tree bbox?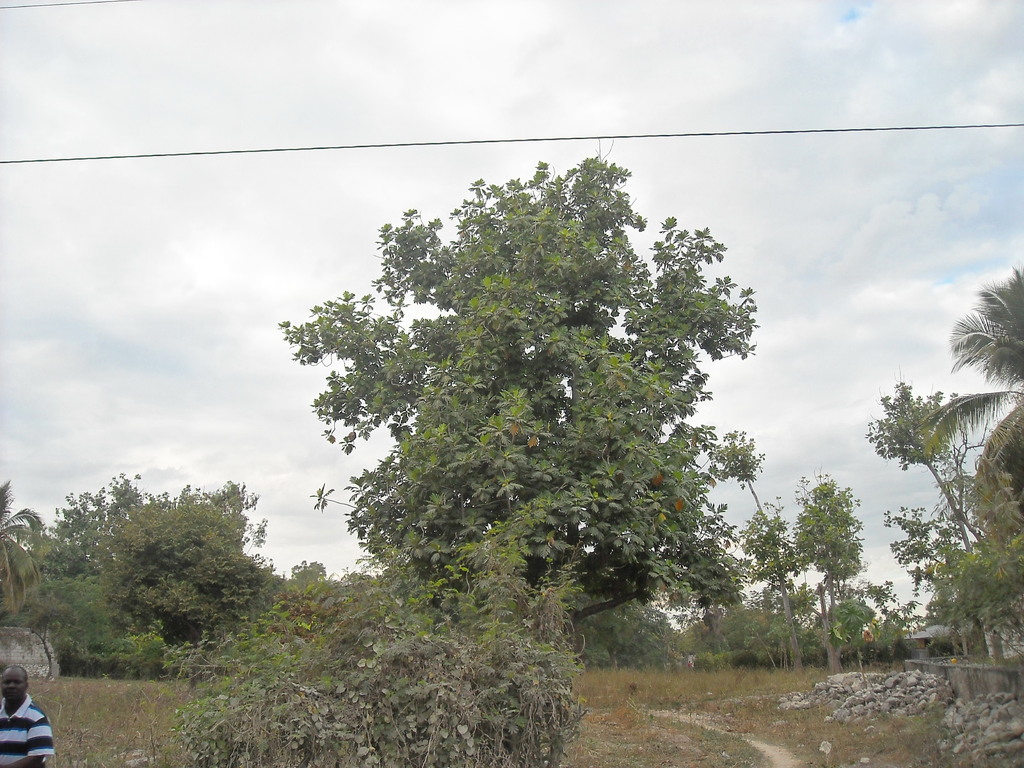
(left=284, top=141, right=760, bottom=651)
